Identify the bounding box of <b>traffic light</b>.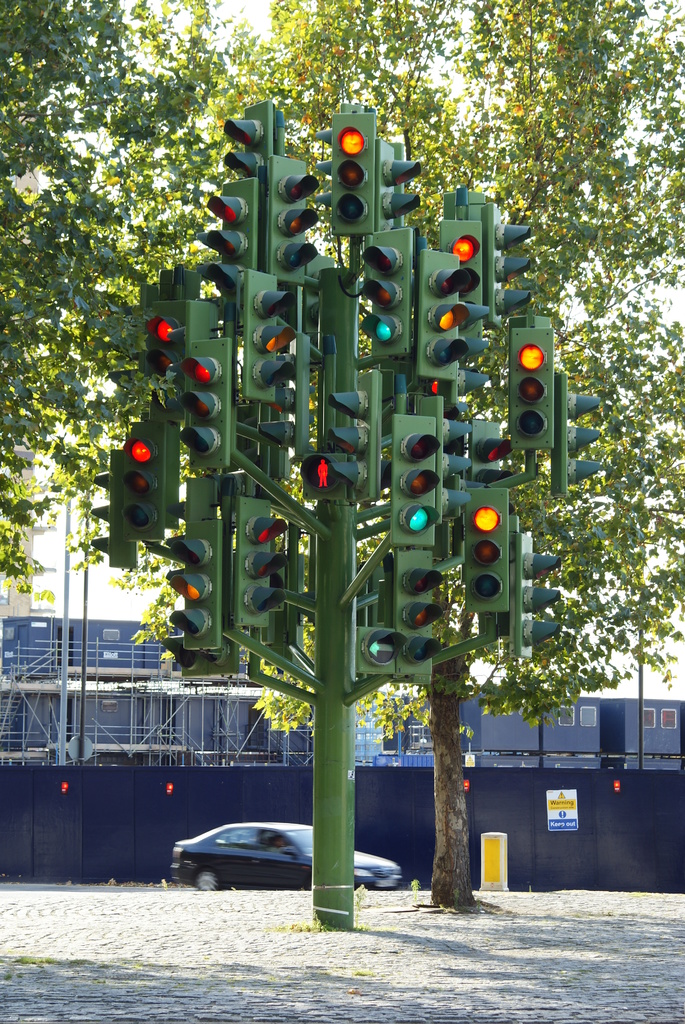
<bbox>98, 395, 174, 518</bbox>.
